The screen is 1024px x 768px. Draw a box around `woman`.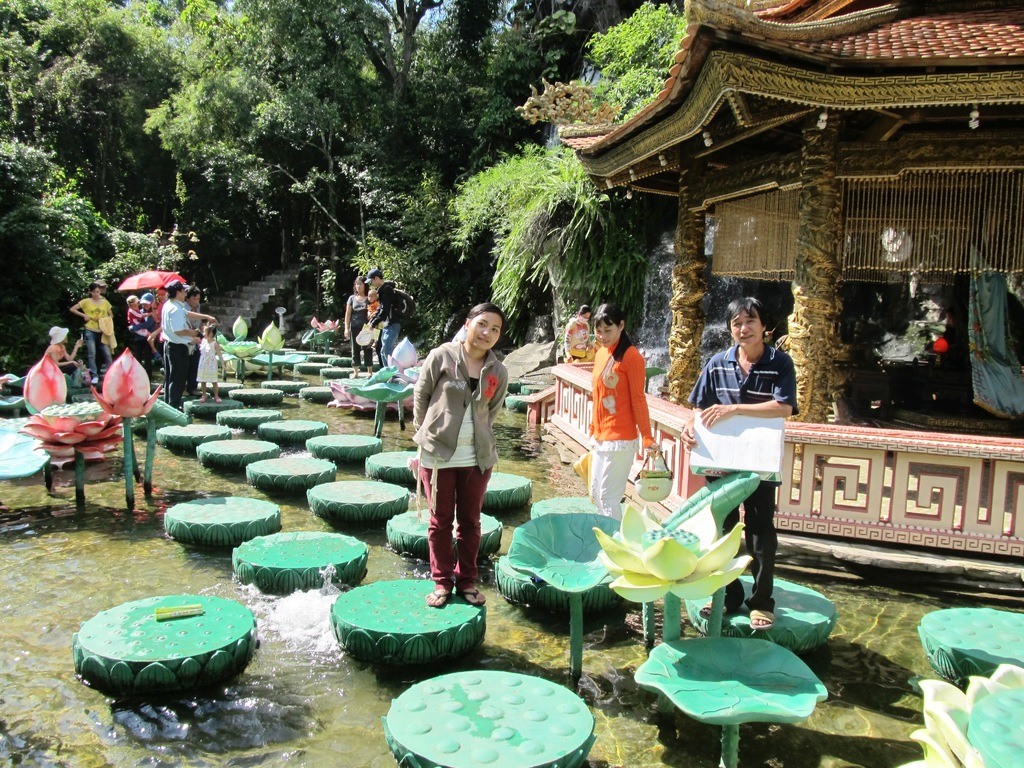
rect(406, 307, 509, 598).
